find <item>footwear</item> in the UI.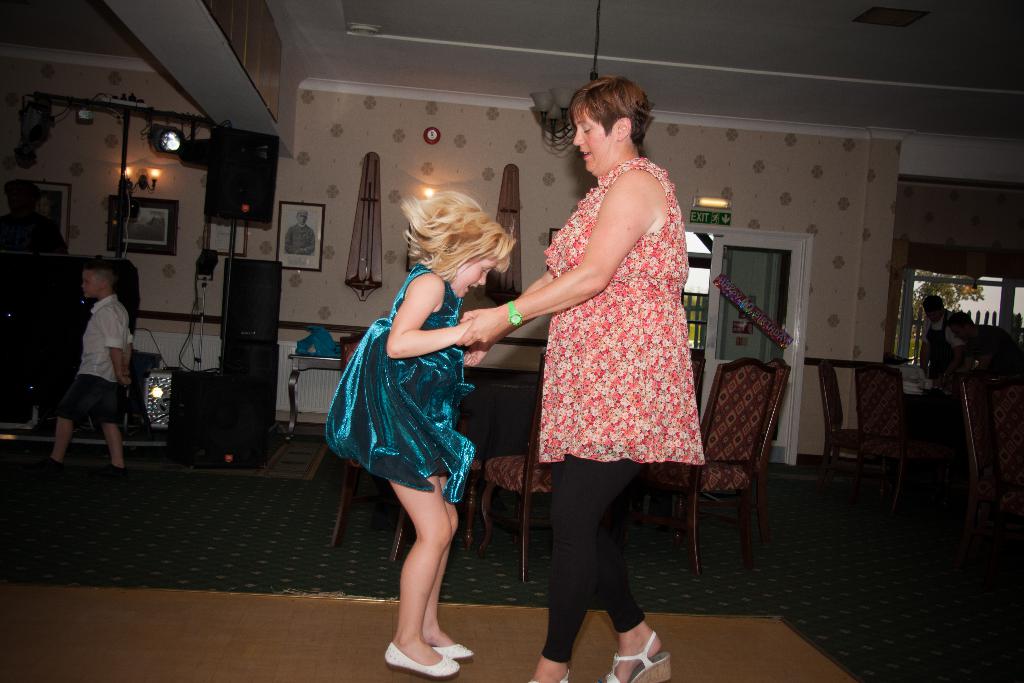
UI element at box=[435, 641, 473, 659].
